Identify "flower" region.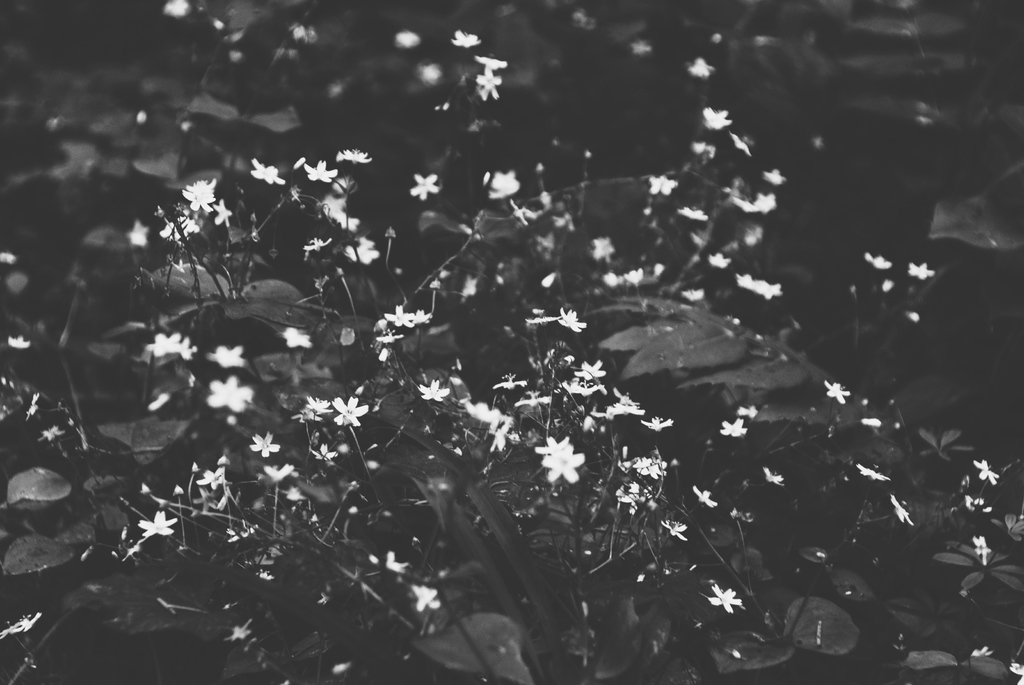
Region: [left=621, top=267, right=647, bottom=287].
